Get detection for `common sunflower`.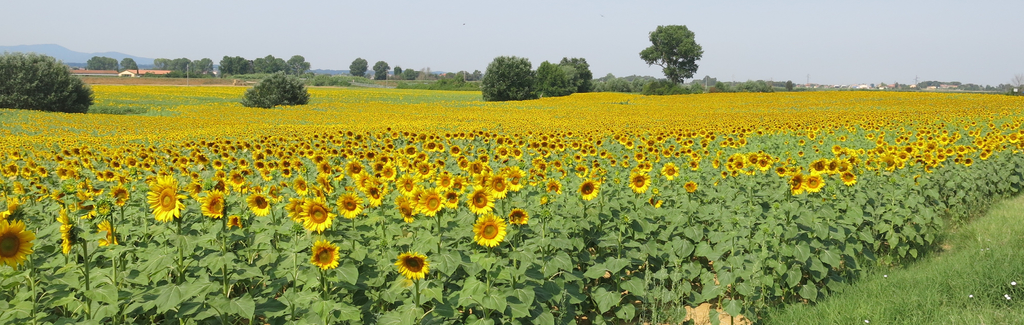
Detection: (left=390, top=253, right=429, bottom=279).
